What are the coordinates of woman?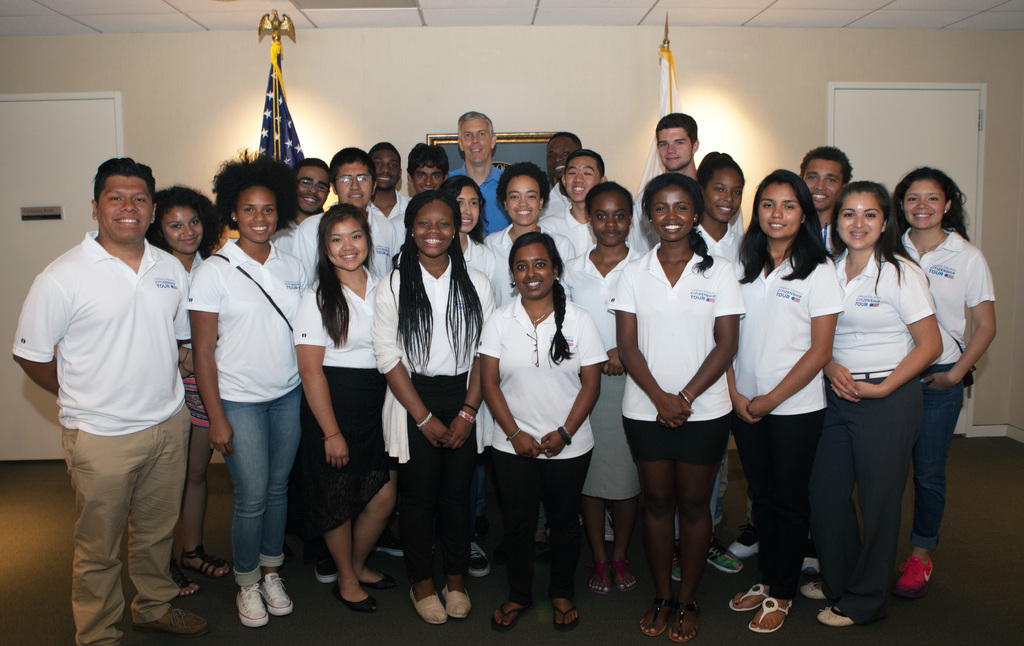
locate(173, 140, 312, 634).
